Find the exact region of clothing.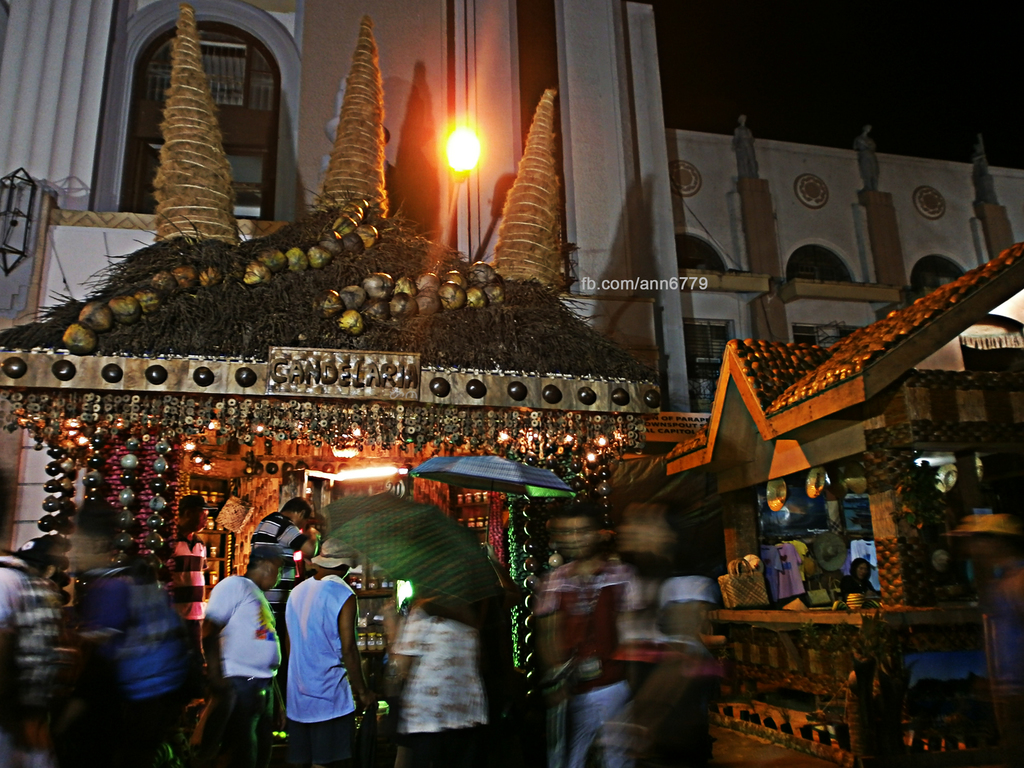
Exact region: <box>534,565,635,767</box>.
